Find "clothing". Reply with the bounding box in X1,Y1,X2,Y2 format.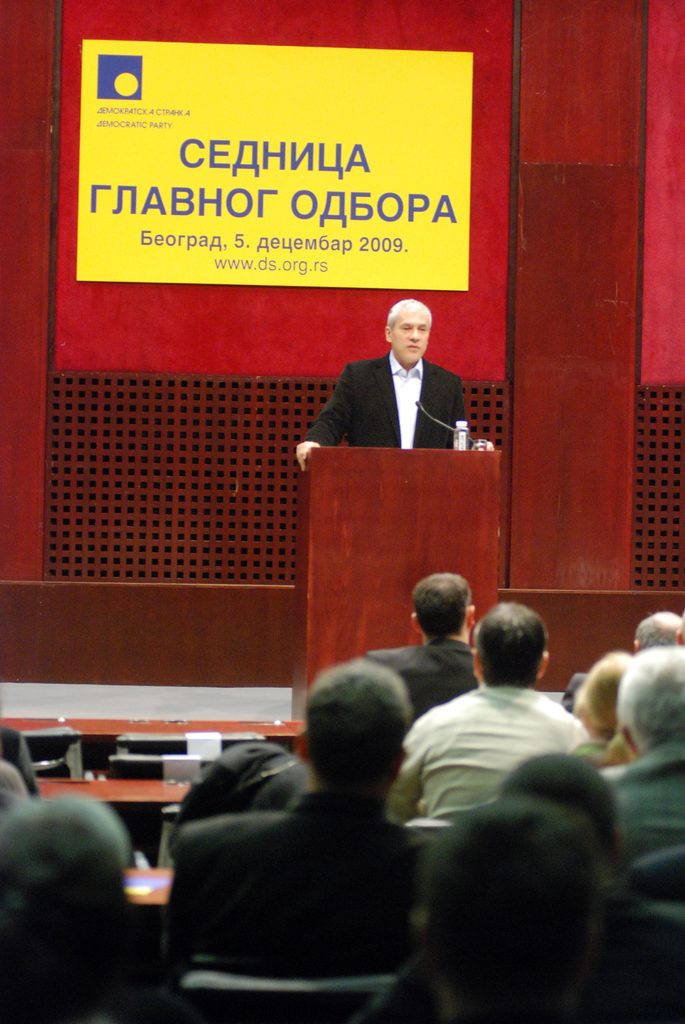
157,776,435,979.
